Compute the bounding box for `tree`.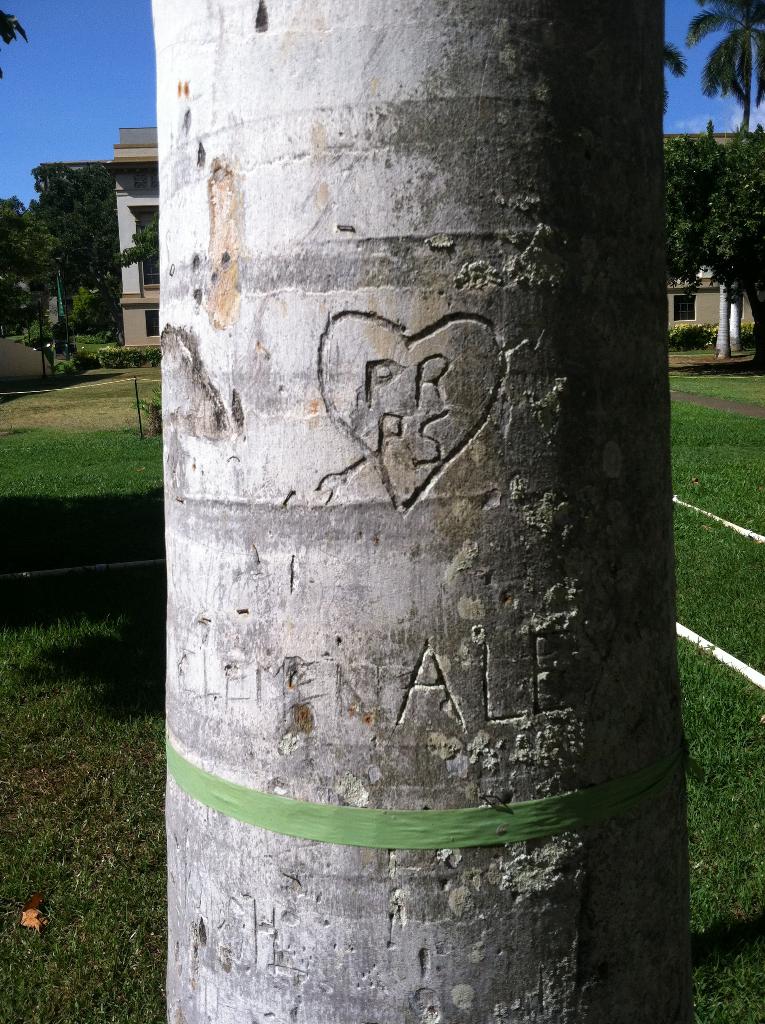
bbox(163, 0, 698, 1023).
